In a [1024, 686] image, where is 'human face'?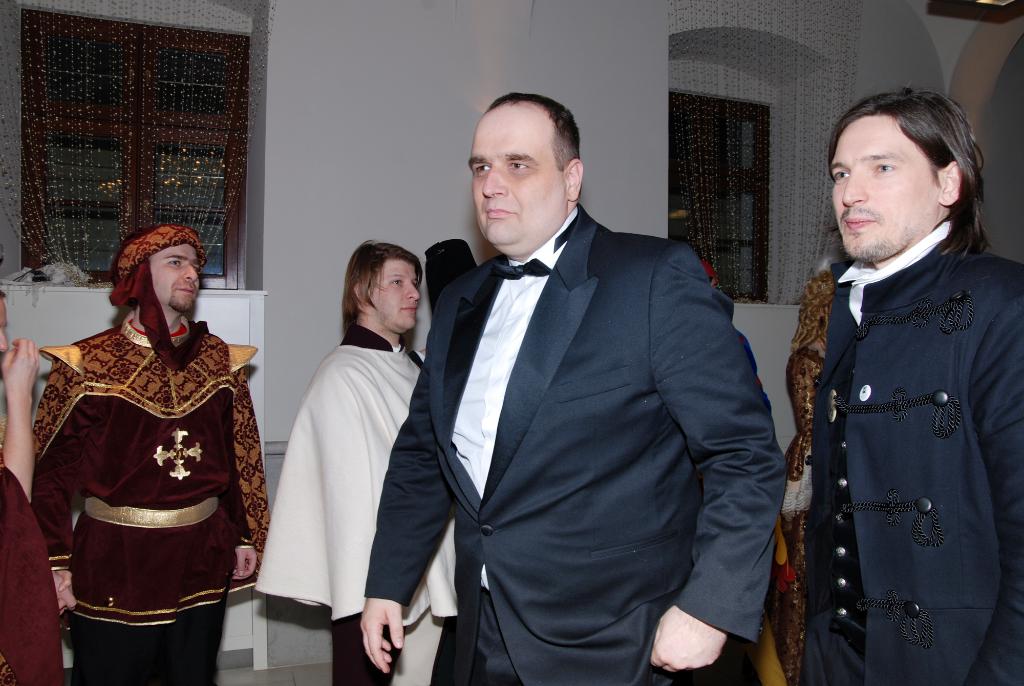
827,116,943,259.
